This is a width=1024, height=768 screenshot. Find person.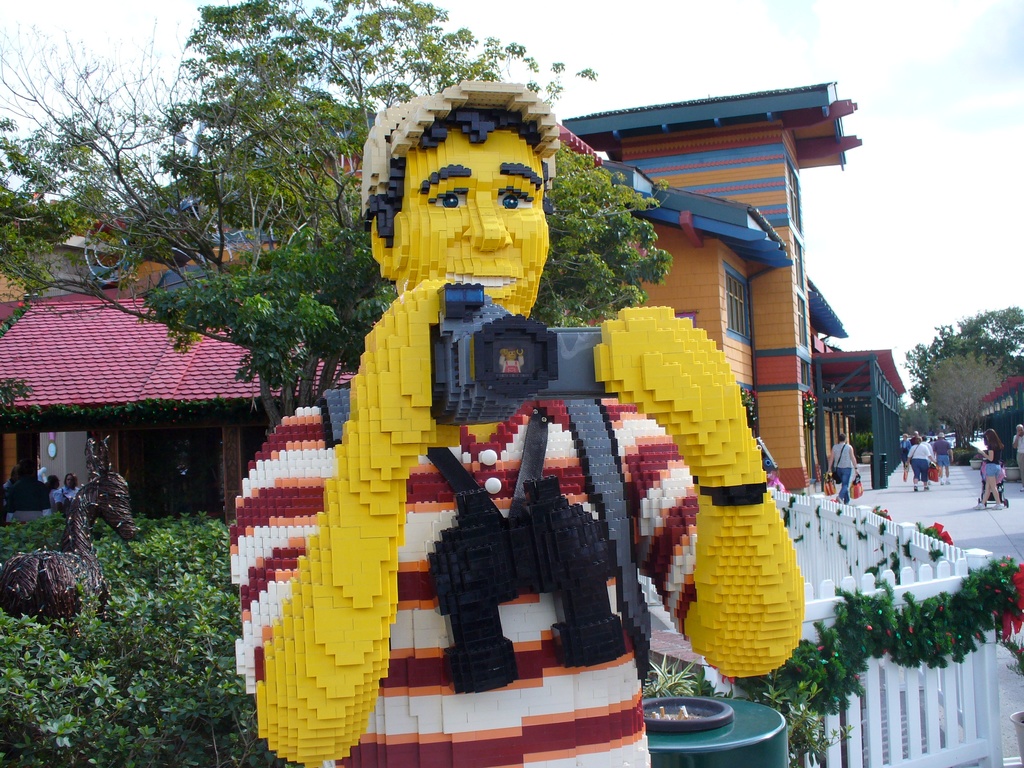
Bounding box: (x1=827, y1=435, x2=861, y2=507).
